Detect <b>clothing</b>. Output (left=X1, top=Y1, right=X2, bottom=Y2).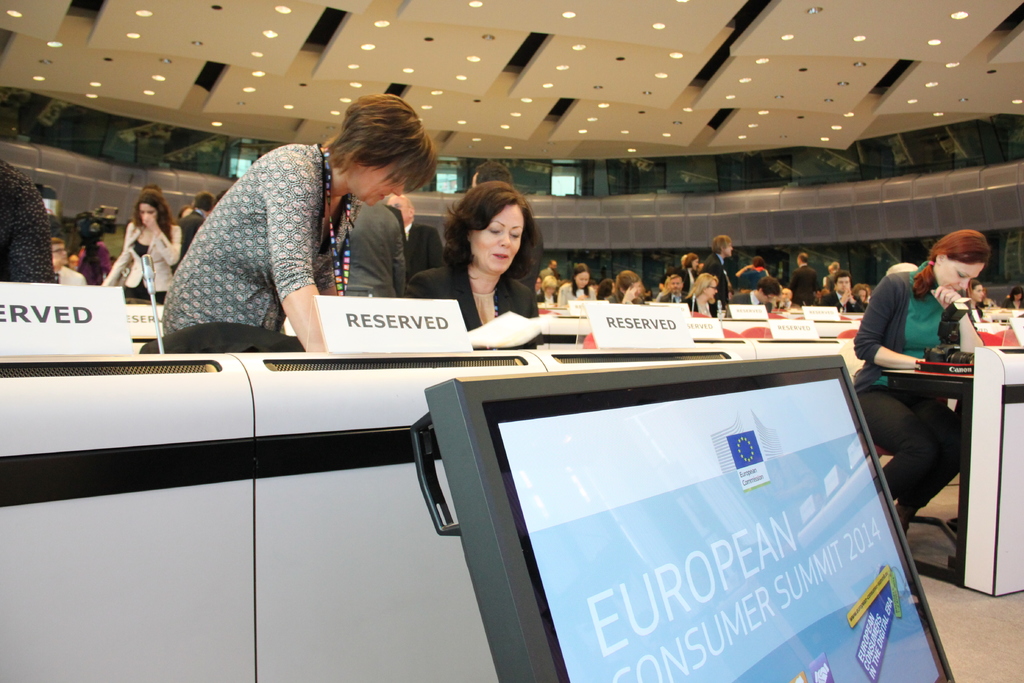
(left=790, top=260, right=815, bottom=299).
